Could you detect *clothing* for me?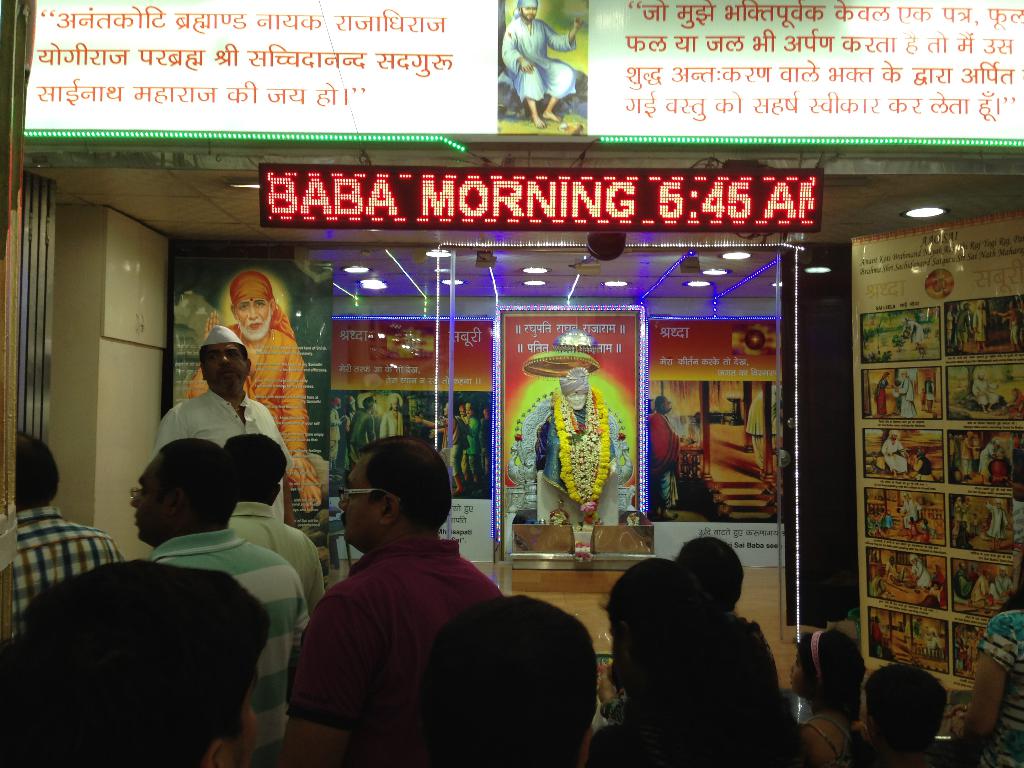
Detection result: rect(984, 502, 1007, 539).
